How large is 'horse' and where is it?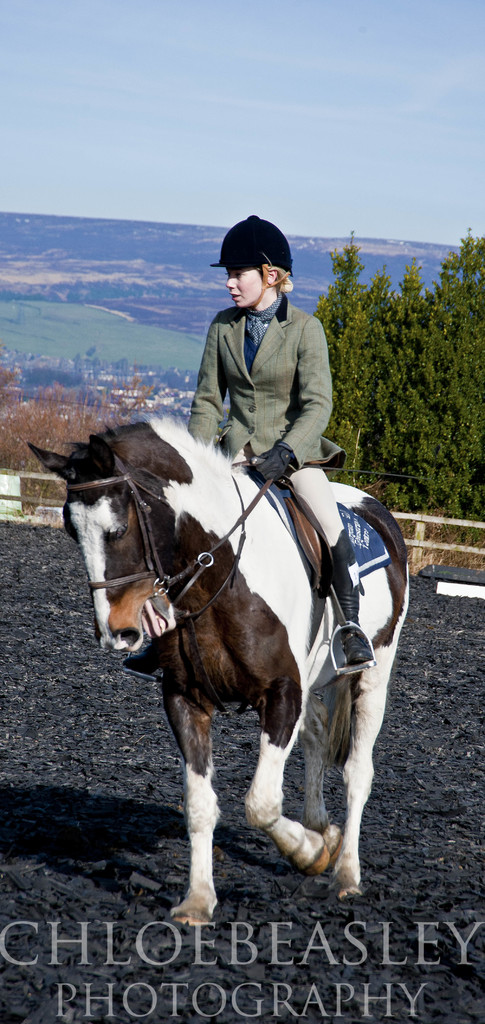
Bounding box: locate(21, 415, 411, 922).
